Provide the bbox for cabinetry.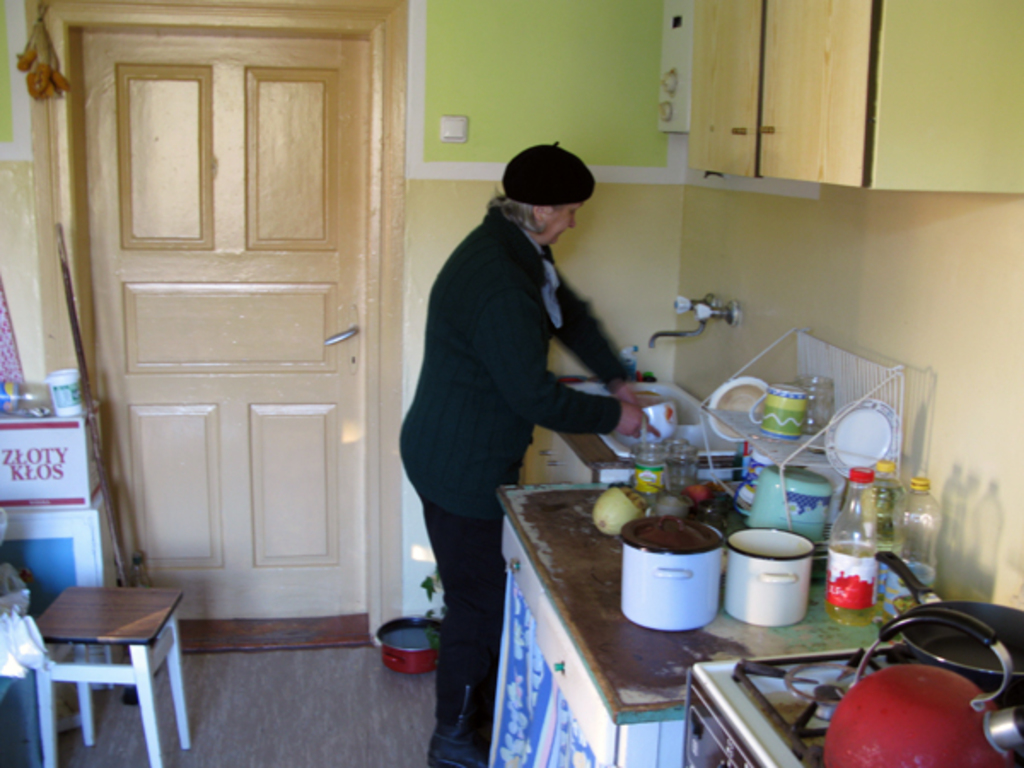
684 0 1022 207.
